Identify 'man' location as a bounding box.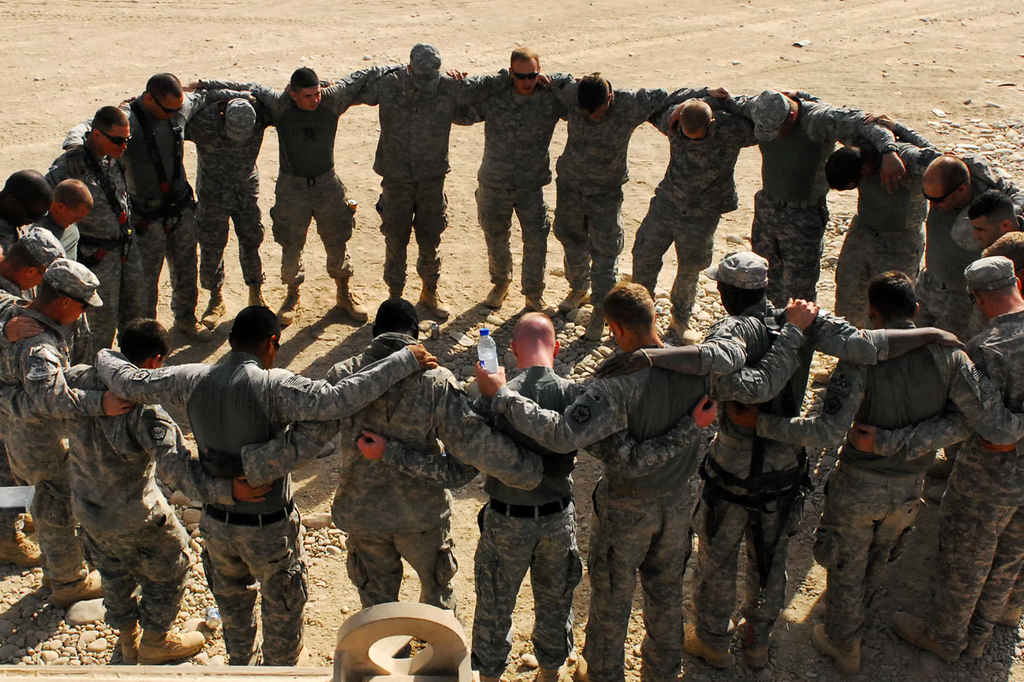
box=[0, 312, 276, 667].
